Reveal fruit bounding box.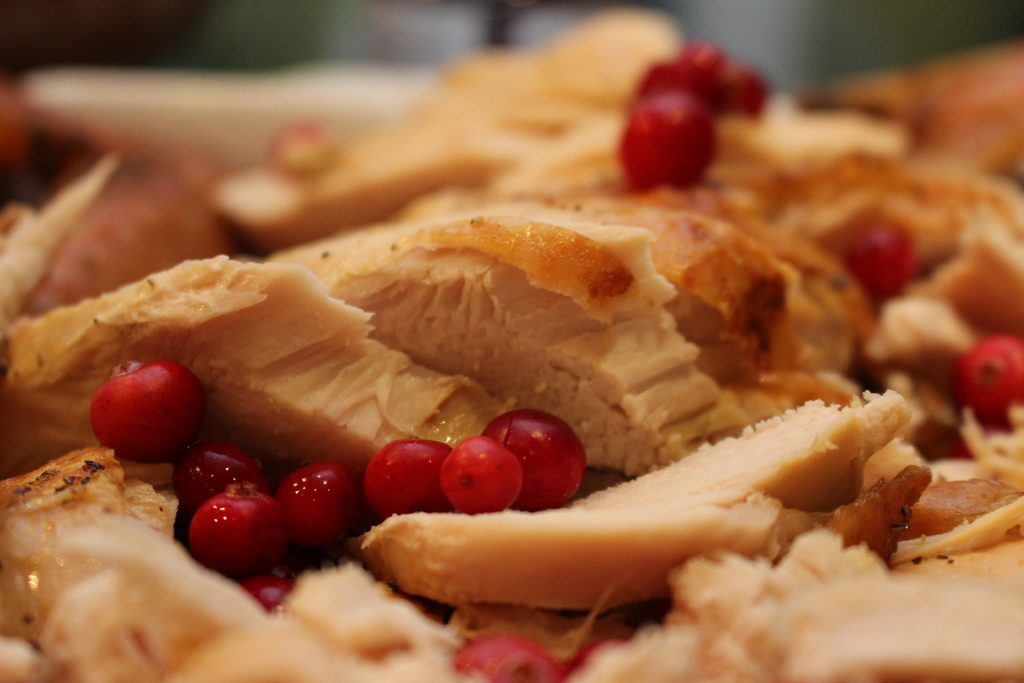
Revealed: [left=169, top=438, right=270, bottom=497].
